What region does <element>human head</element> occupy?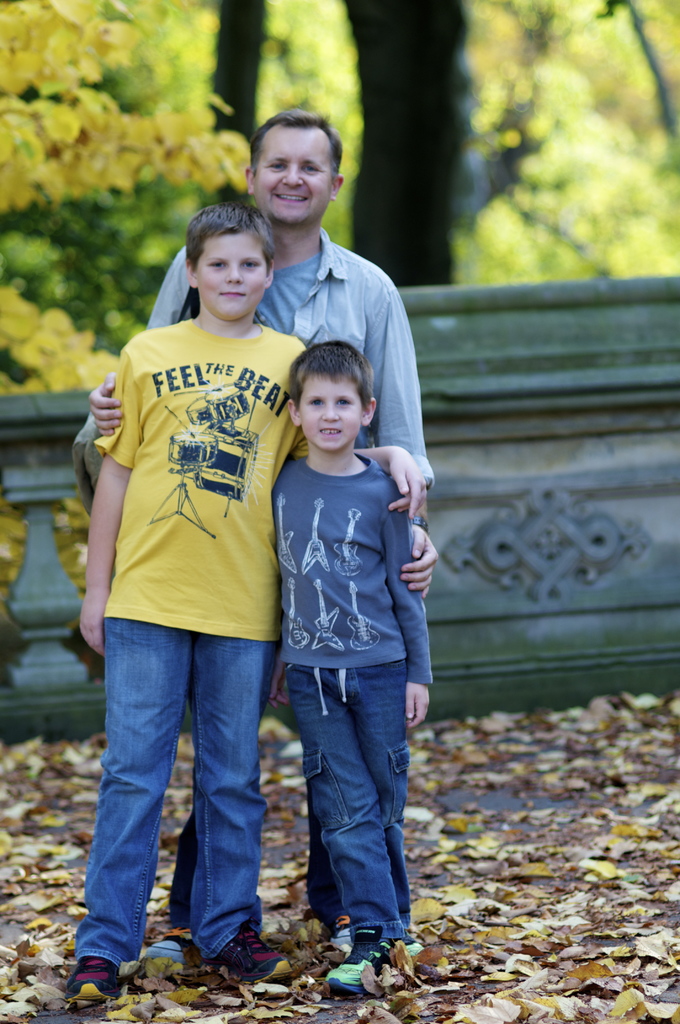
[x1=174, y1=193, x2=280, y2=310].
